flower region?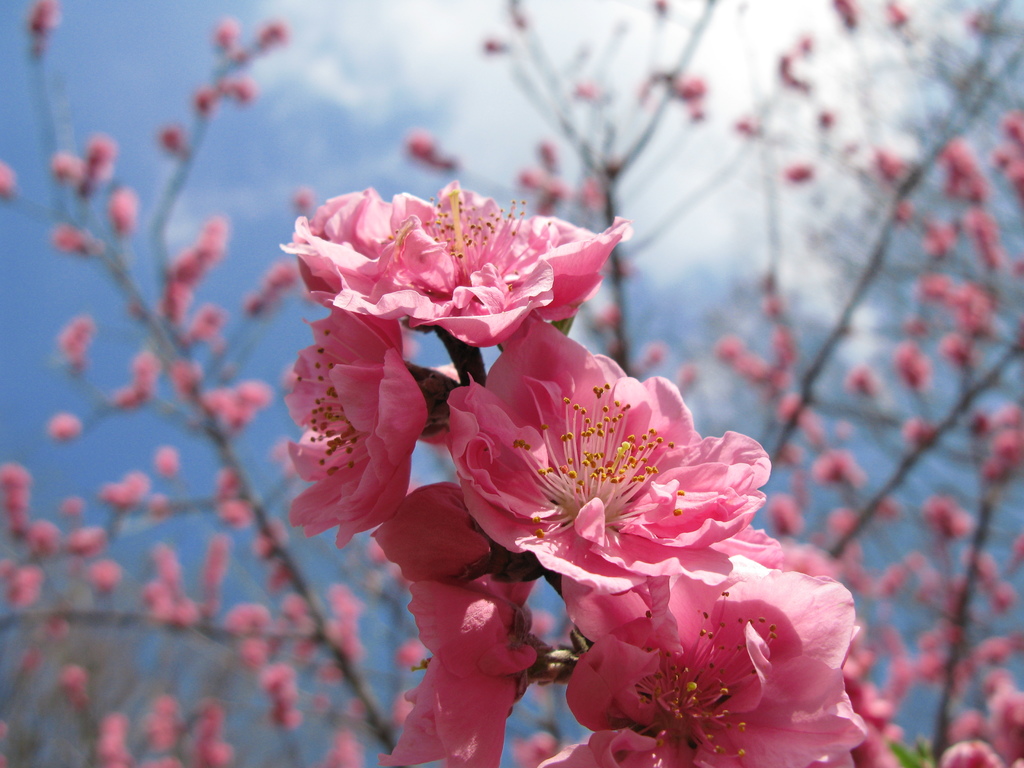
(279, 173, 643, 358)
